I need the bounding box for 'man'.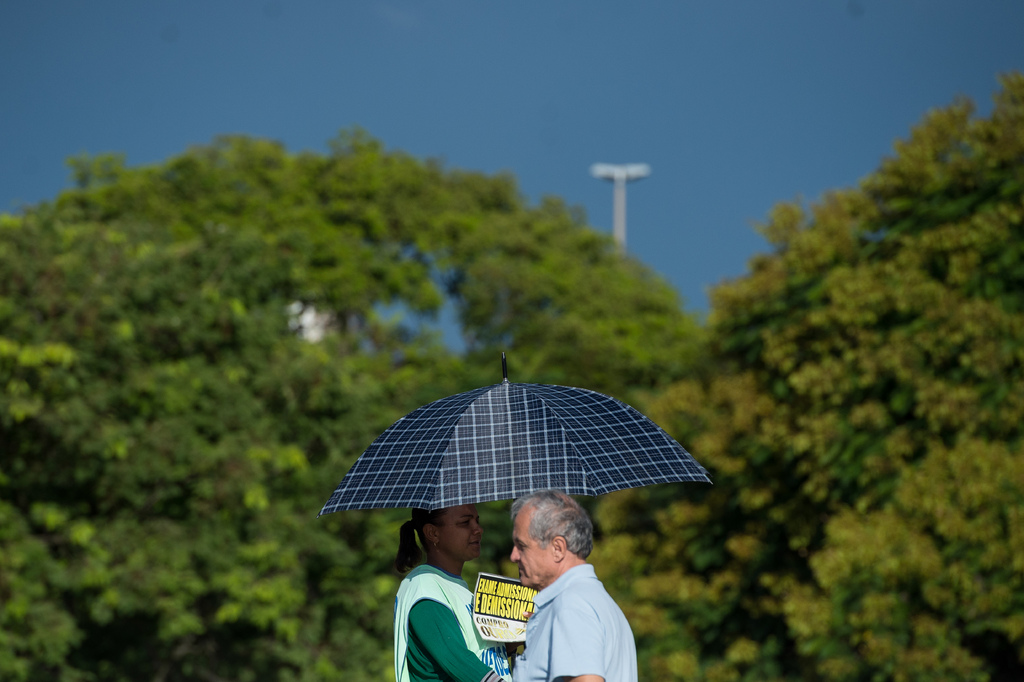
Here it is: <bbox>477, 510, 652, 676</bbox>.
